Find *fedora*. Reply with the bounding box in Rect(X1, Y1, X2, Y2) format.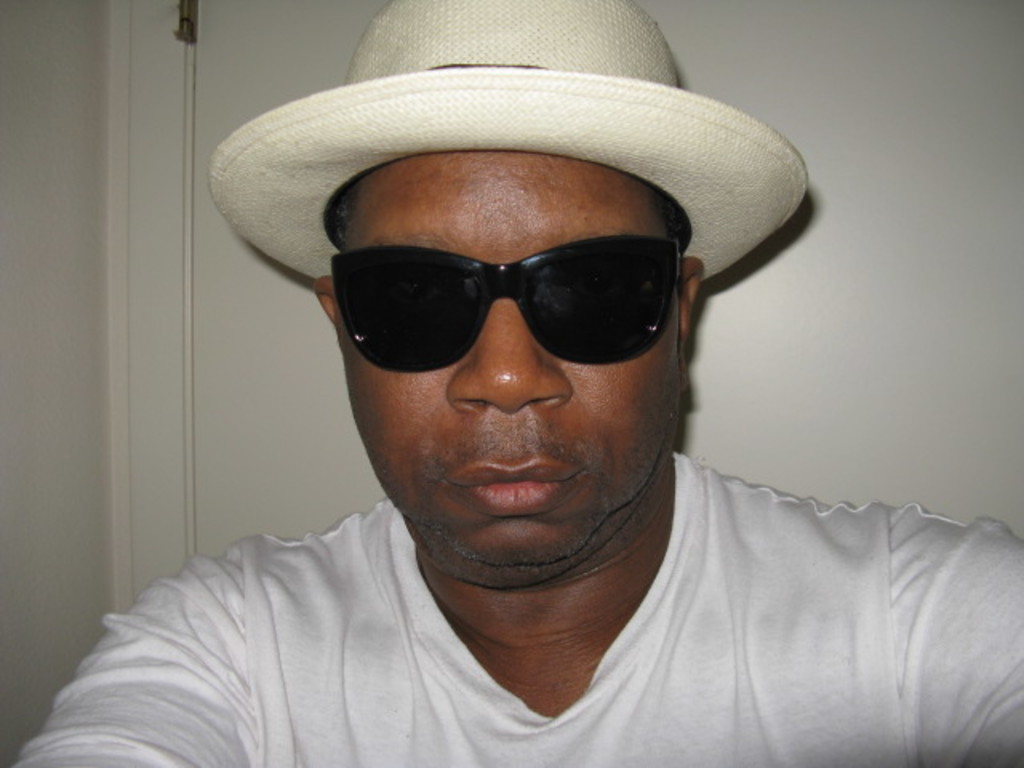
Rect(203, 0, 813, 278).
